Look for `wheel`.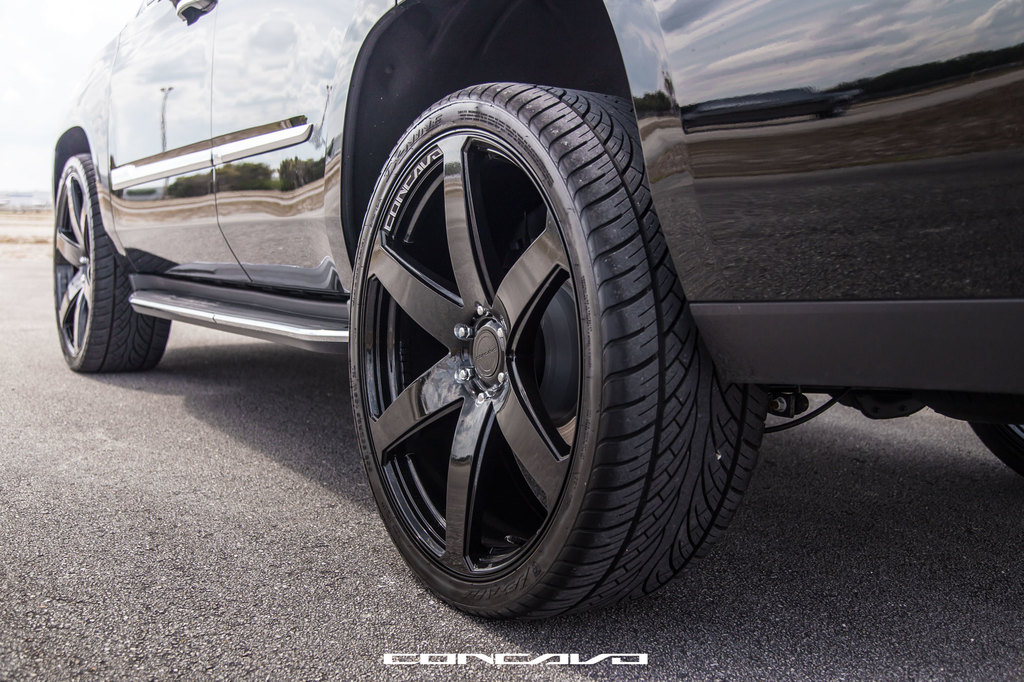
Found: region(52, 152, 173, 374).
